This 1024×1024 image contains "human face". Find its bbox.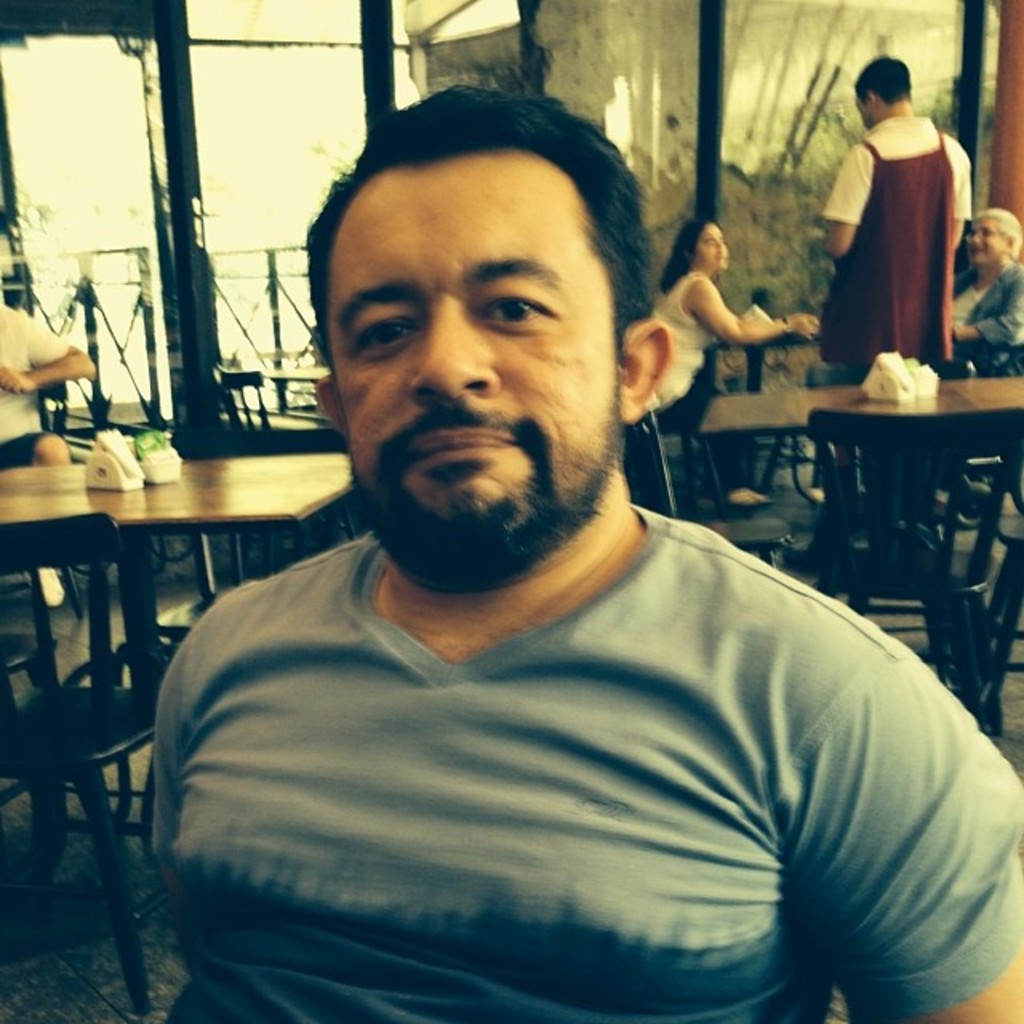
(326,158,621,509).
